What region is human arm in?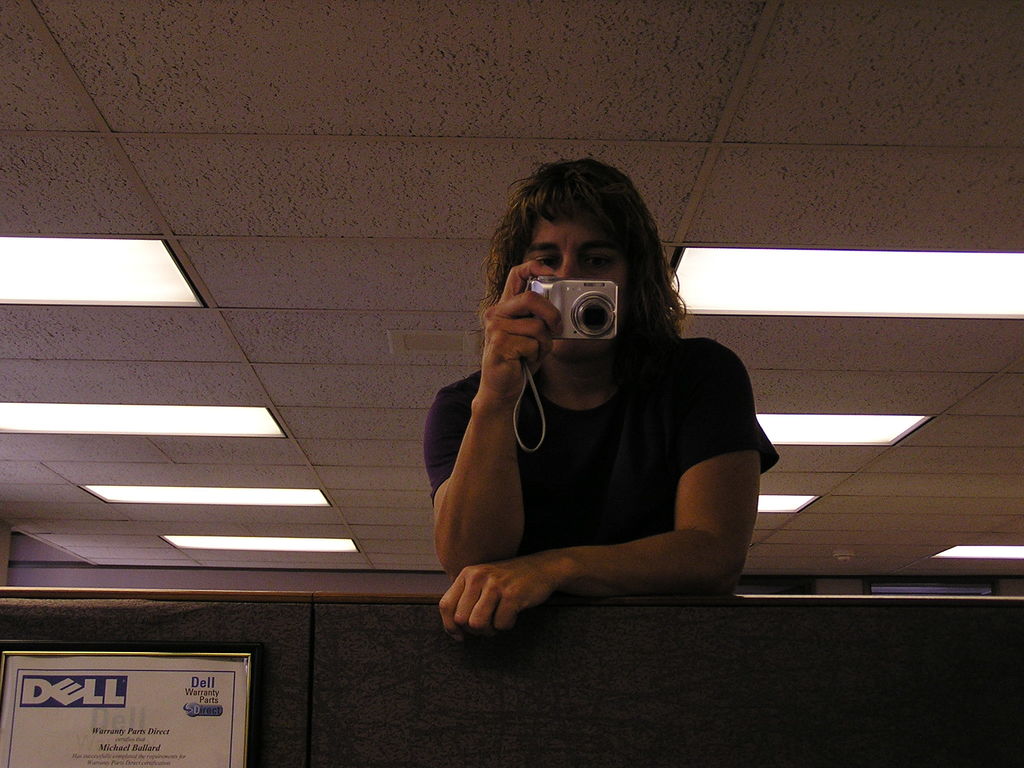
435:274:552:605.
